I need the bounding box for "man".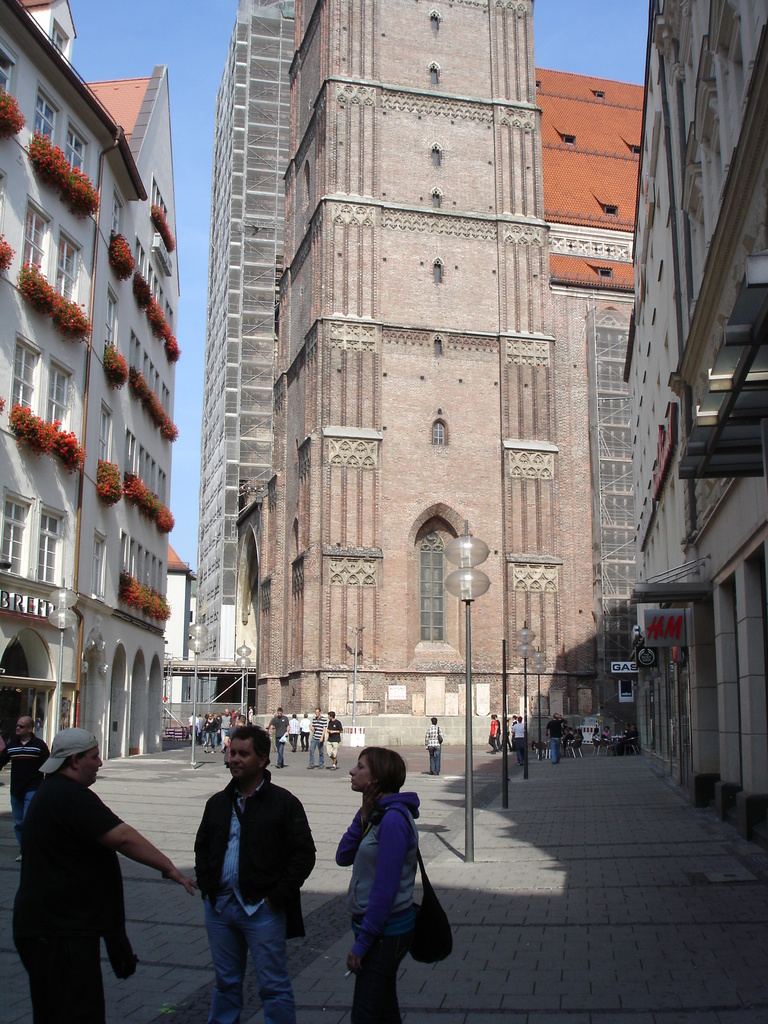
Here it is: [188,712,200,741].
